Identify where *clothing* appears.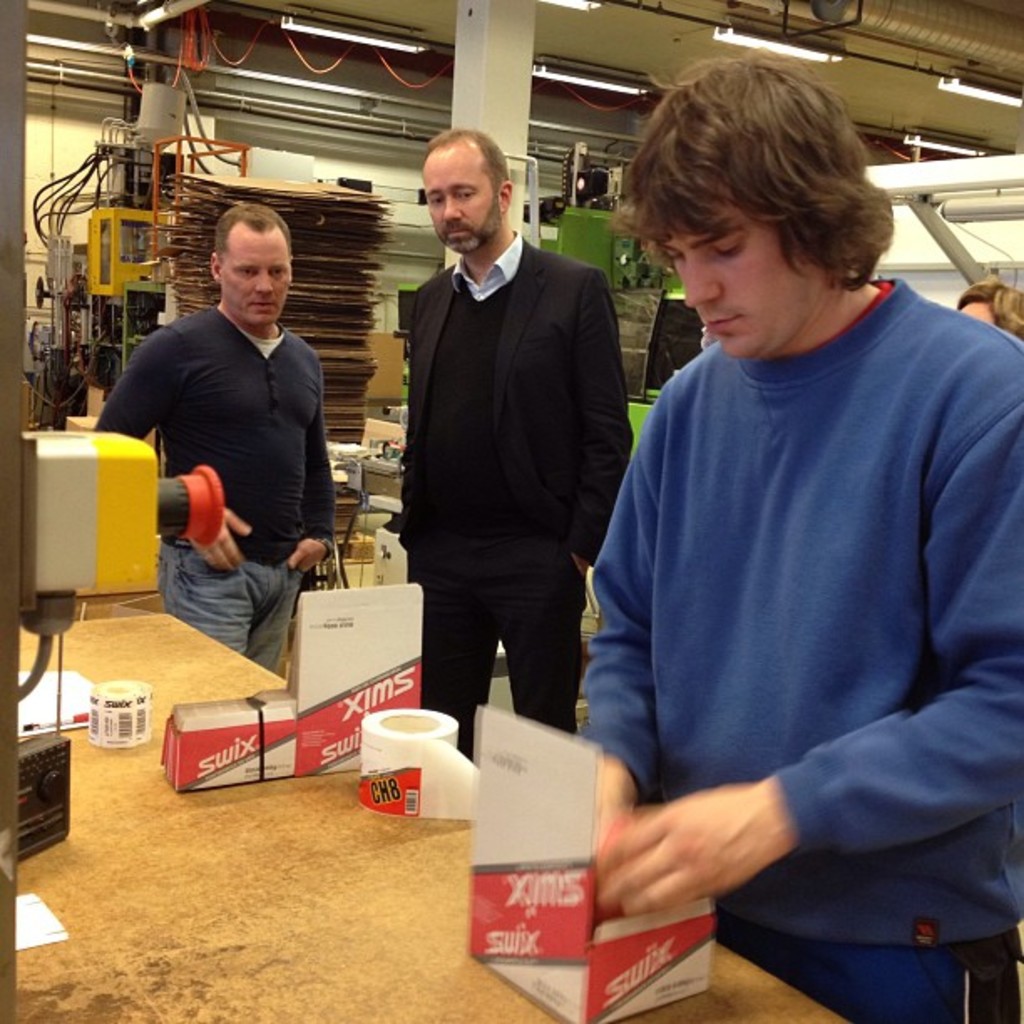
Appears at 99, 298, 350, 683.
